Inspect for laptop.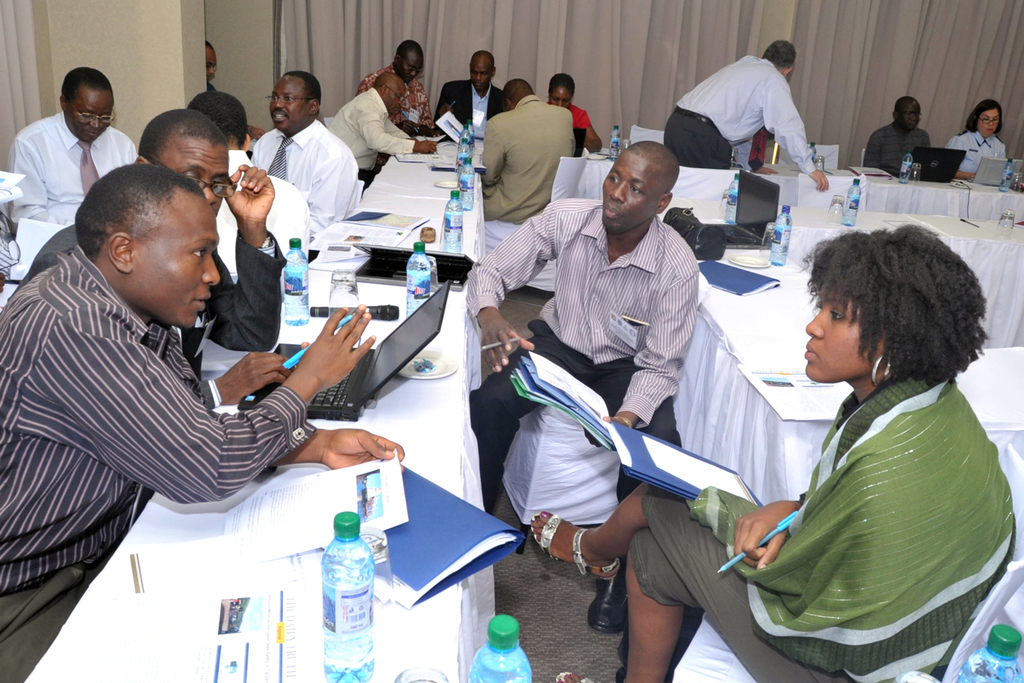
Inspection: 235,280,454,425.
